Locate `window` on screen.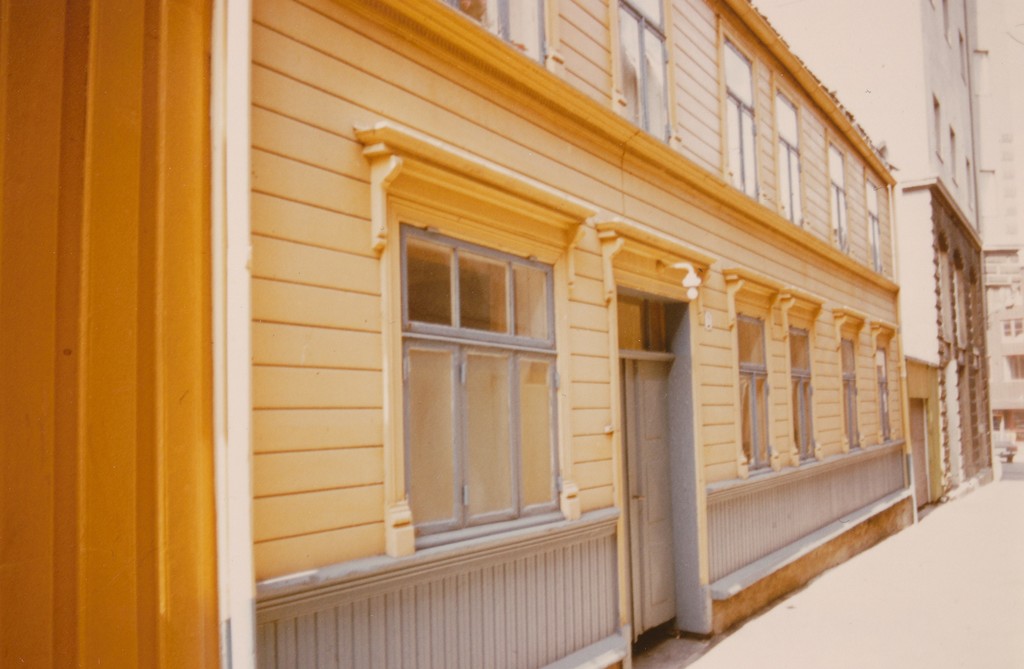
On screen at (792, 313, 822, 472).
